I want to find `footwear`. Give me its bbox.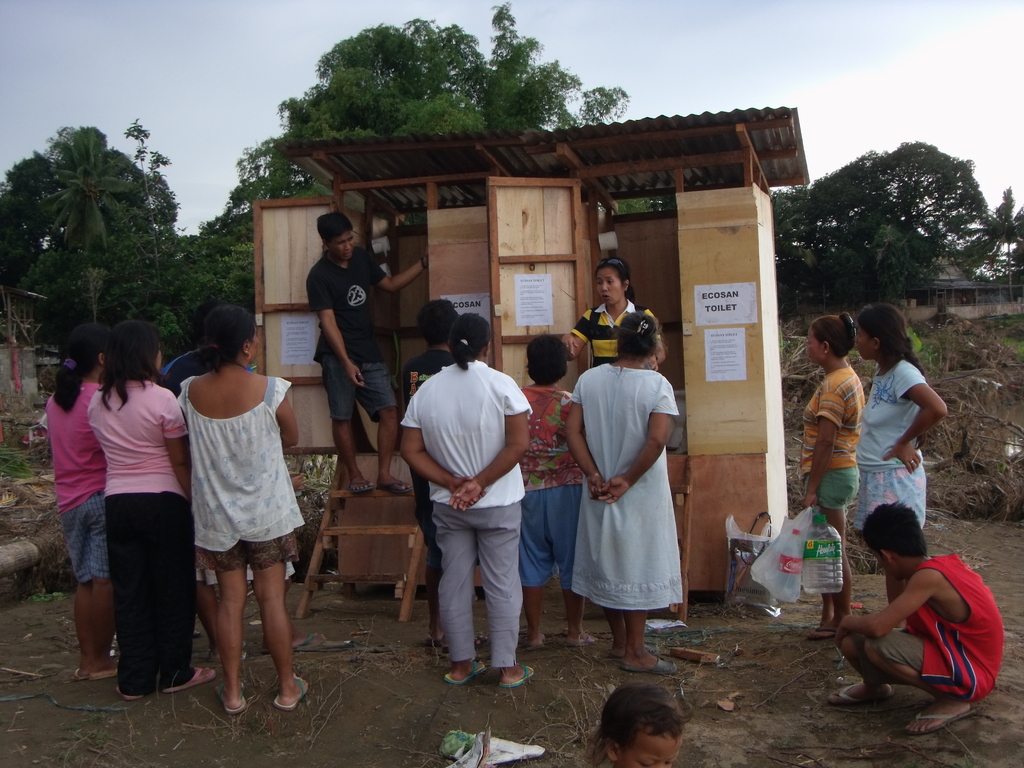
detection(906, 710, 980, 736).
